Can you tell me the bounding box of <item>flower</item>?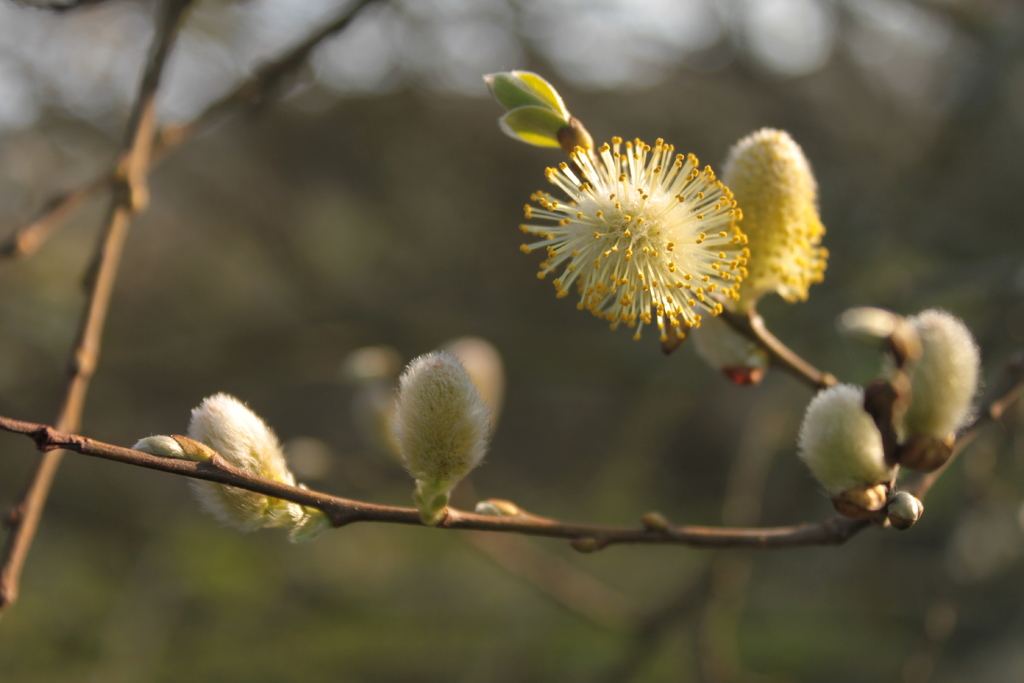
BBox(875, 306, 988, 456).
